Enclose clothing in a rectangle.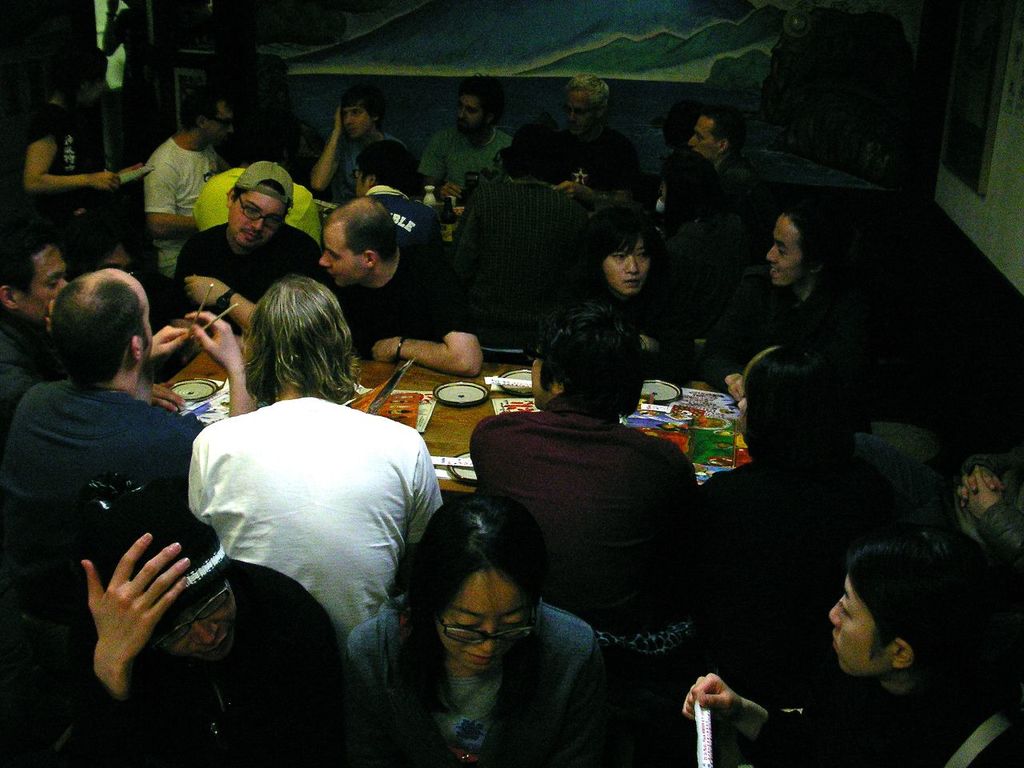
region(184, 395, 444, 648).
